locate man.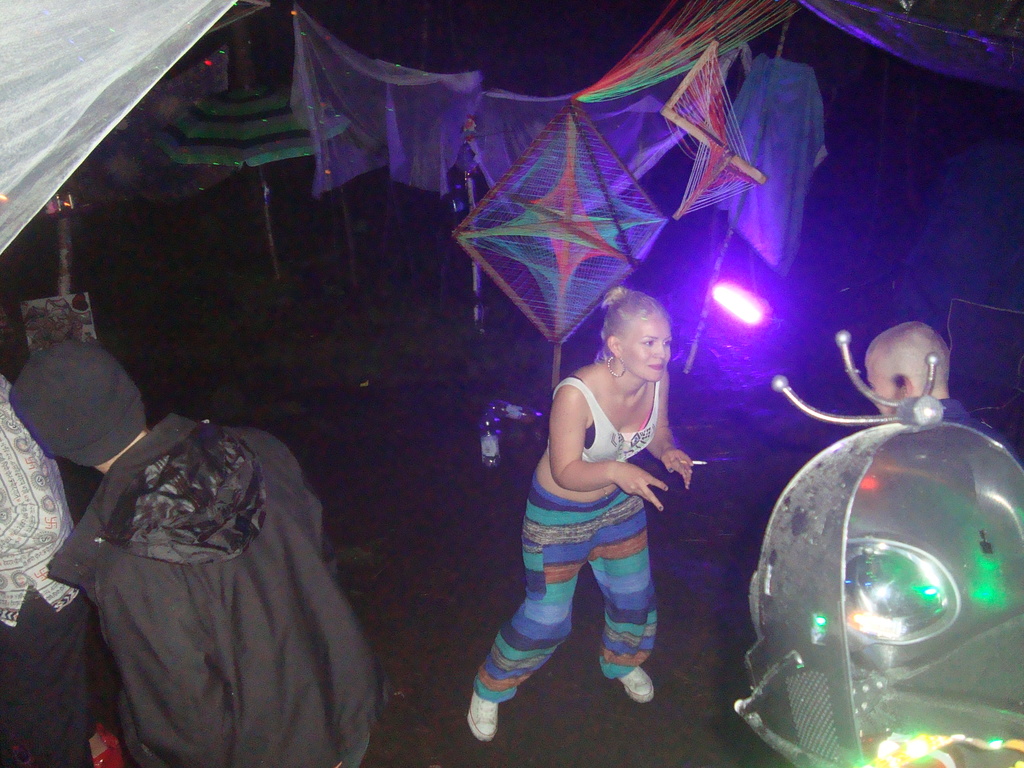
Bounding box: 863/321/1023/580.
